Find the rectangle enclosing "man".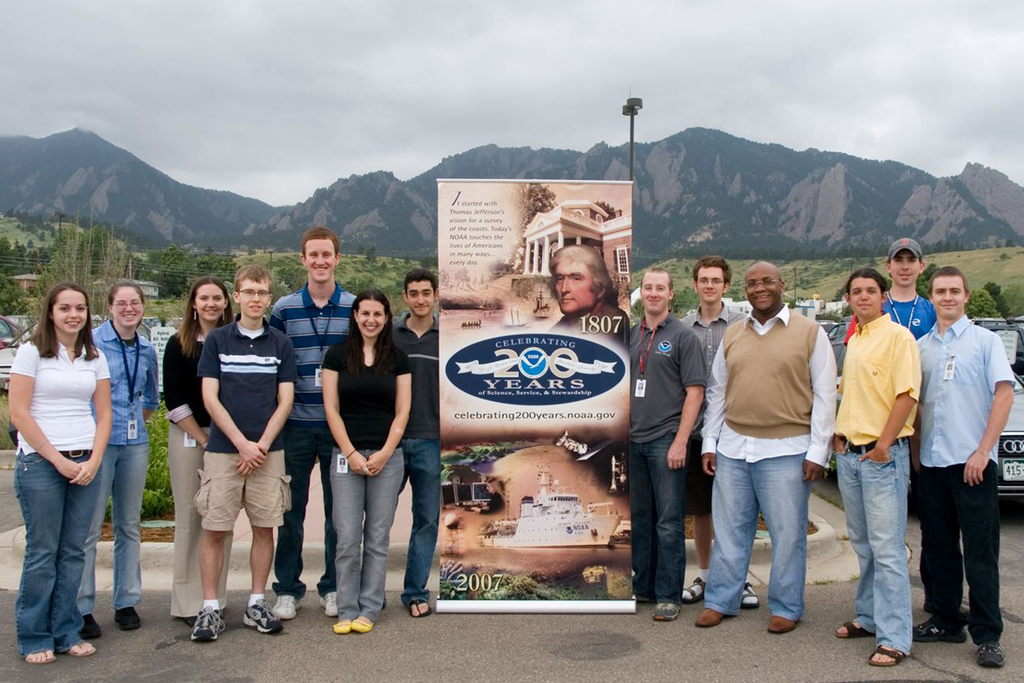
(703, 258, 844, 638).
